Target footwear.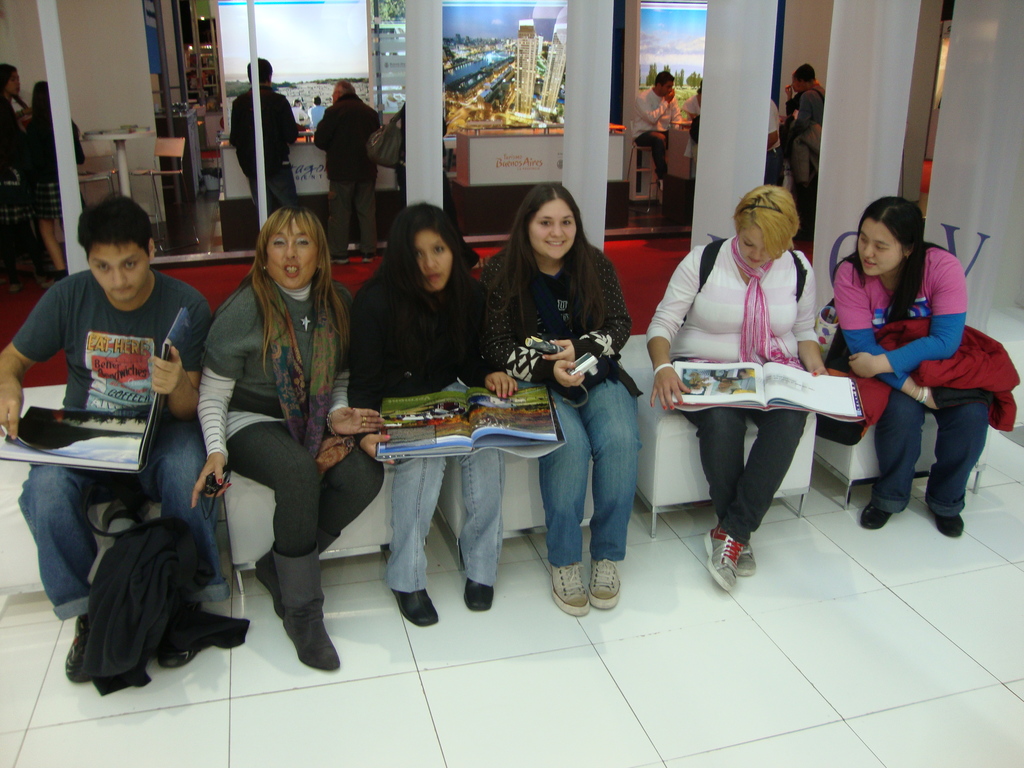
Target region: bbox(461, 577, 492, 611).
